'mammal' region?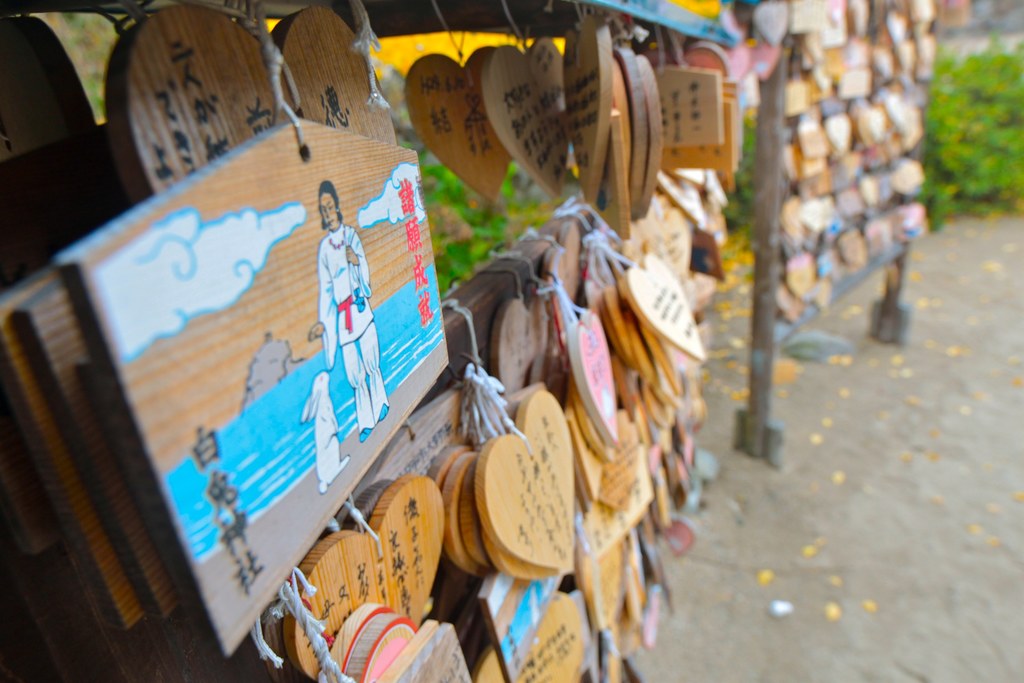
[307,170,401,417]
